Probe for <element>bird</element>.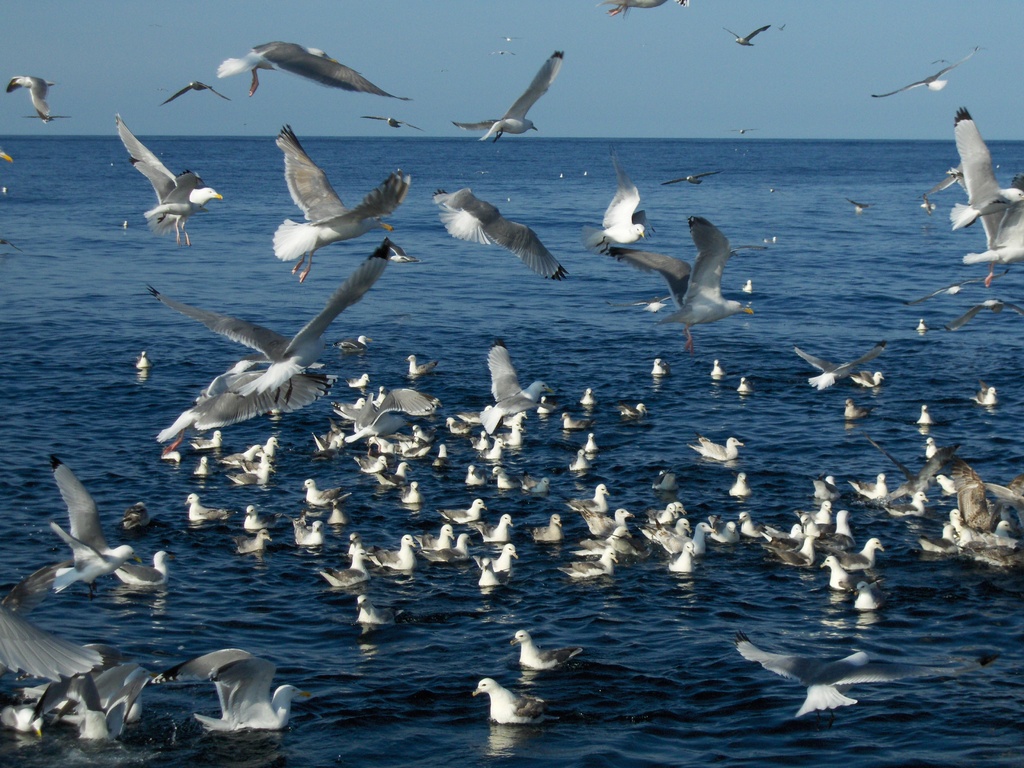
Probe result: x1=698 y1=516 x2=741 y2=547.
